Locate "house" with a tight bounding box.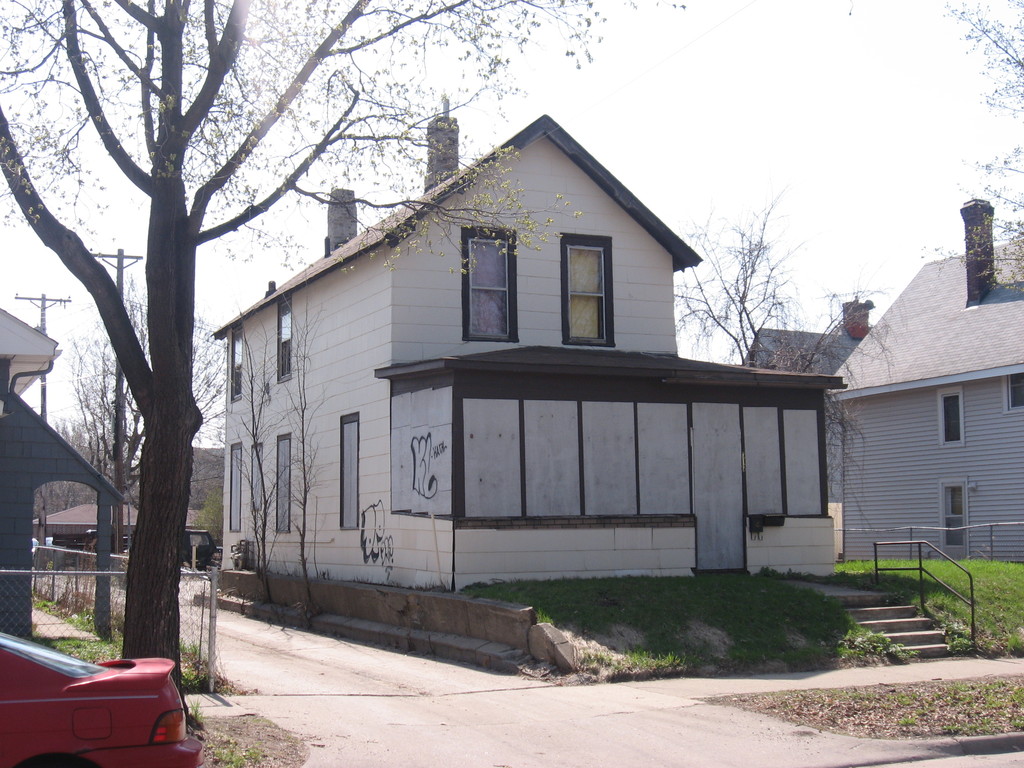
region(212, 100, 835, 593).
